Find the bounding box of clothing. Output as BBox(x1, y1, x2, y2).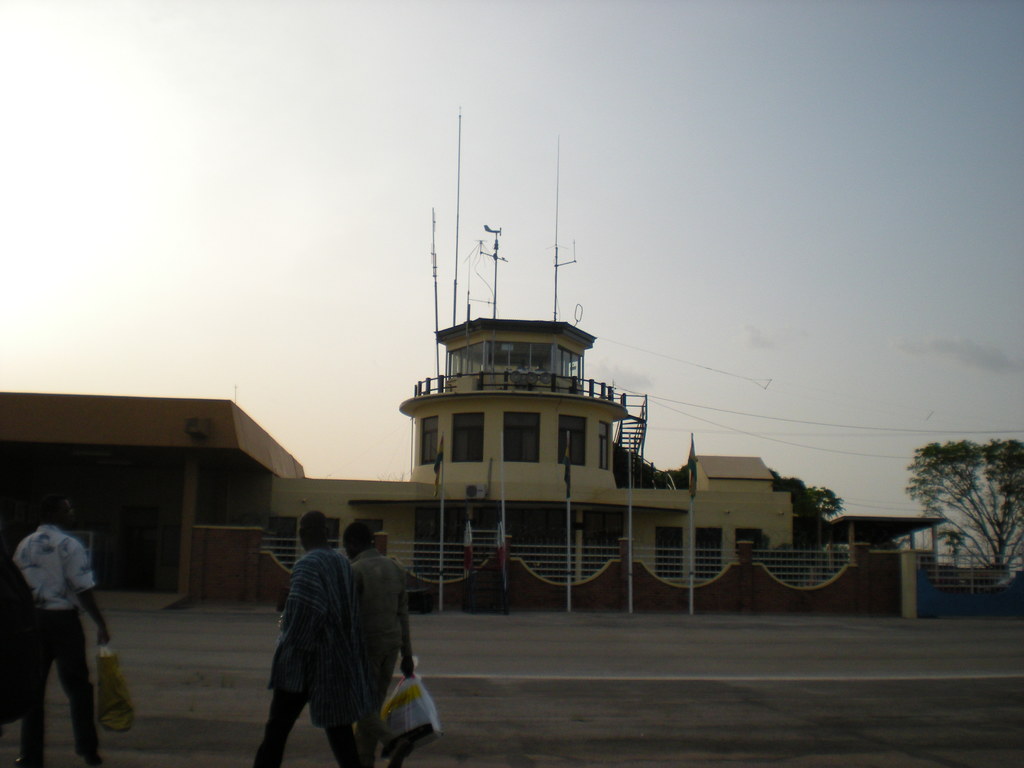
BBox(342, 544, 417, 765).
